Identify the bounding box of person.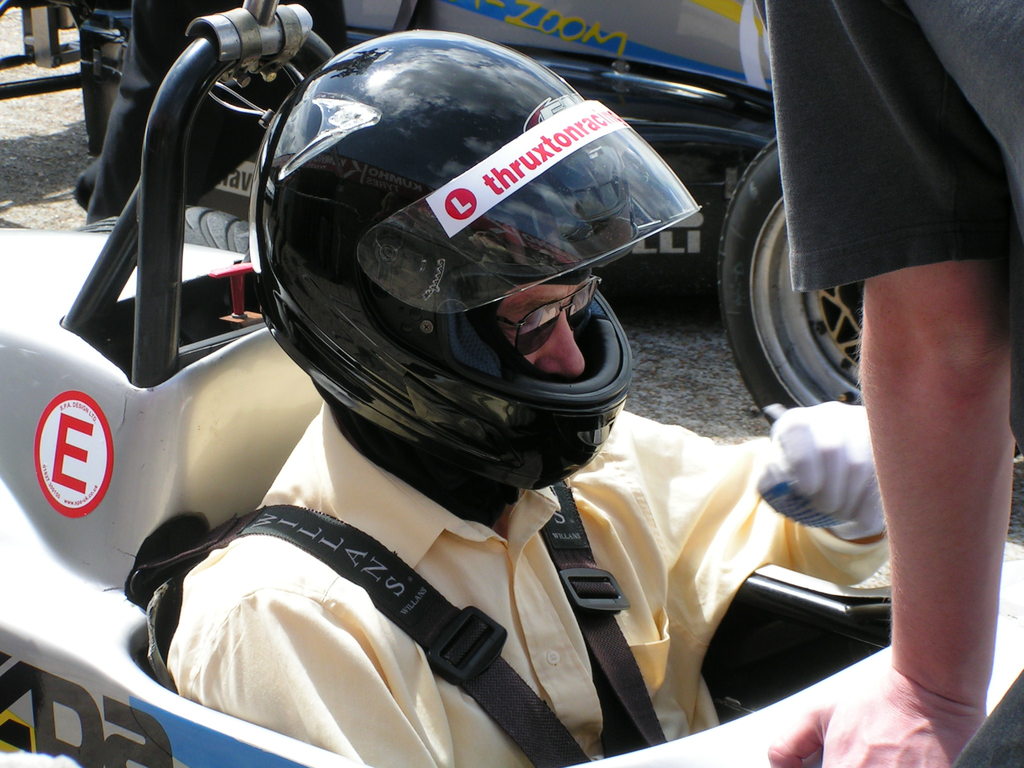
155/29/850/760.
